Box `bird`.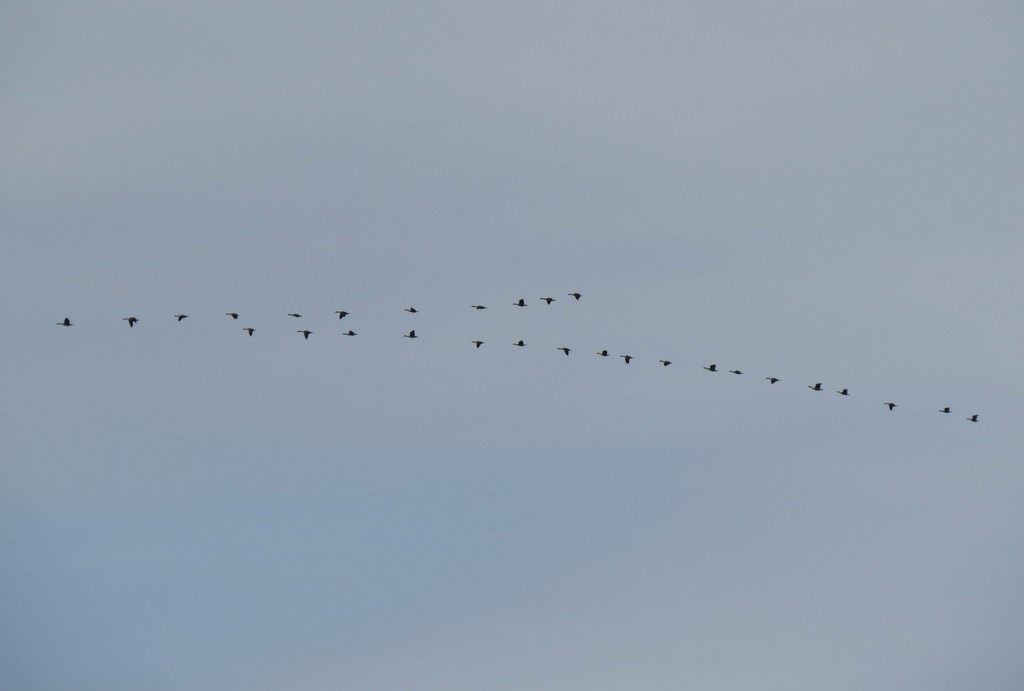
470,303,483,311.
